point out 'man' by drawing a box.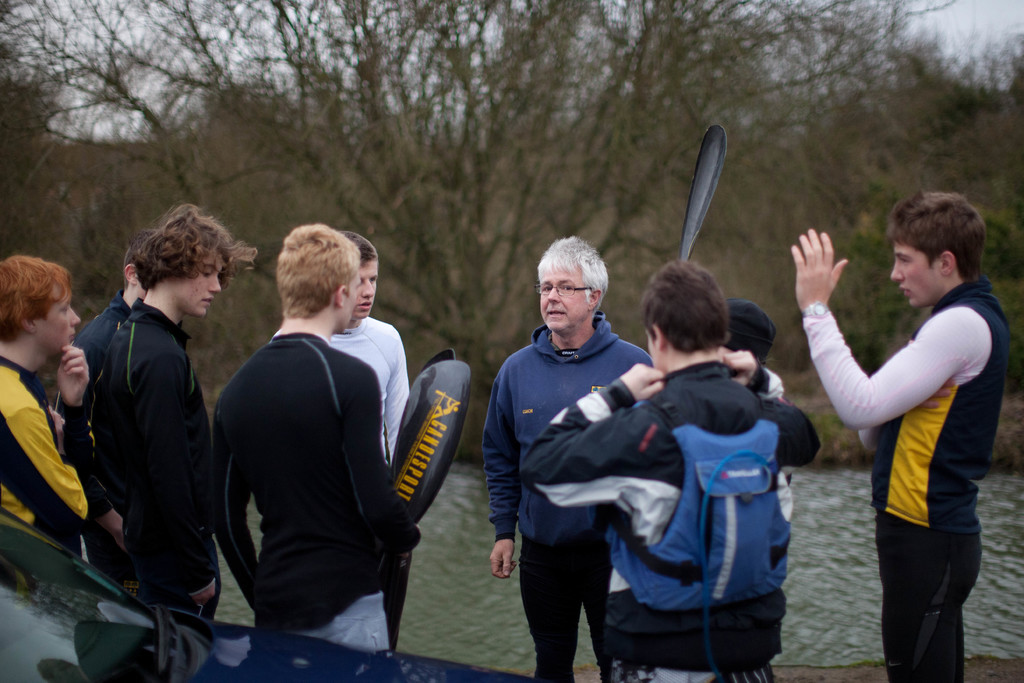
bbox(792, 189, 1011, 682).
